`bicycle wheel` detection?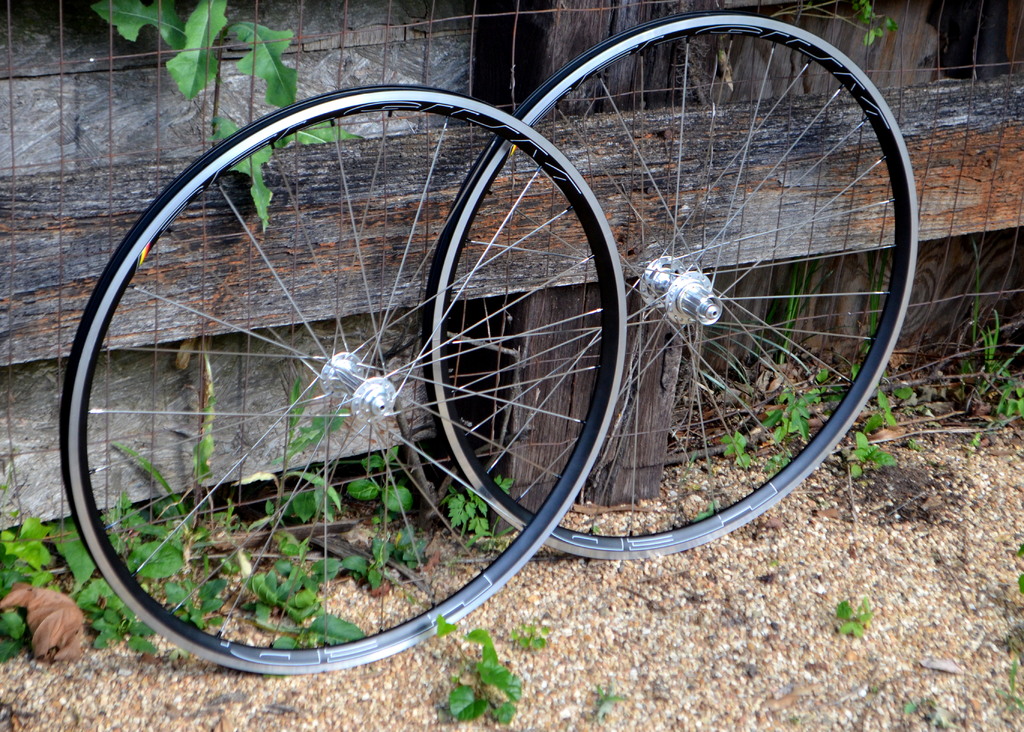
rect(424, 14, 913, 559)
